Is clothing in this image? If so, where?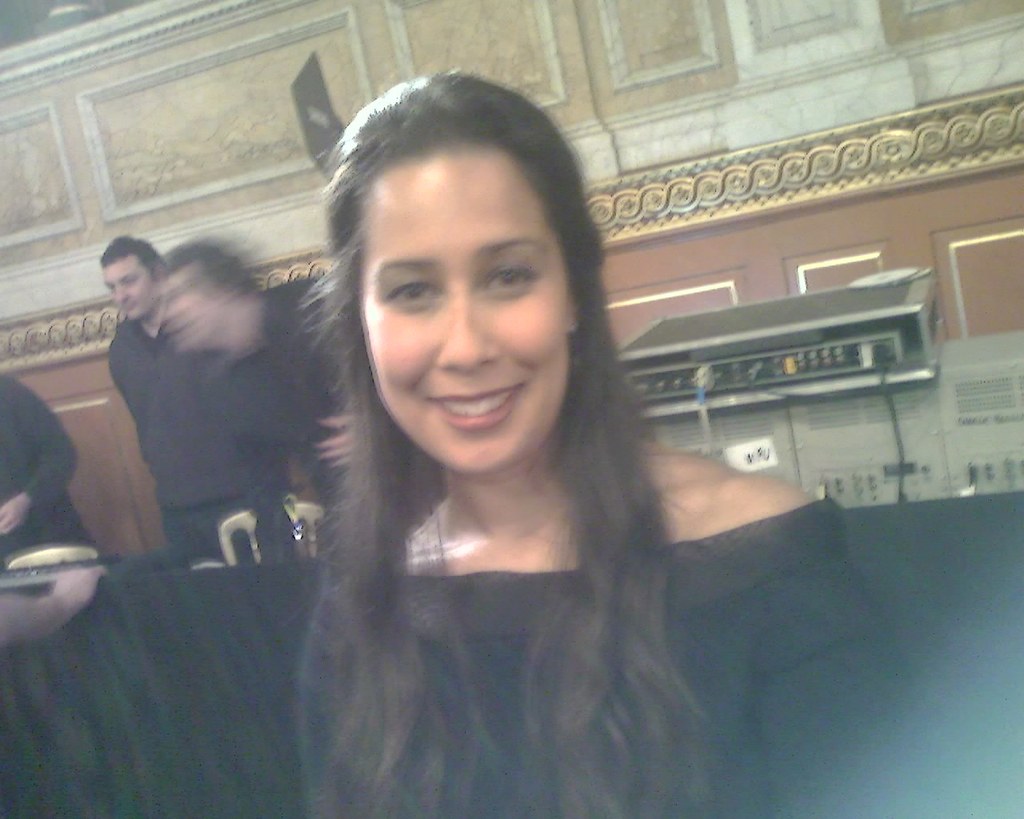
Yes, at {"x1": 98, "y1": 298, "x2": 289, "y2": 562}.
